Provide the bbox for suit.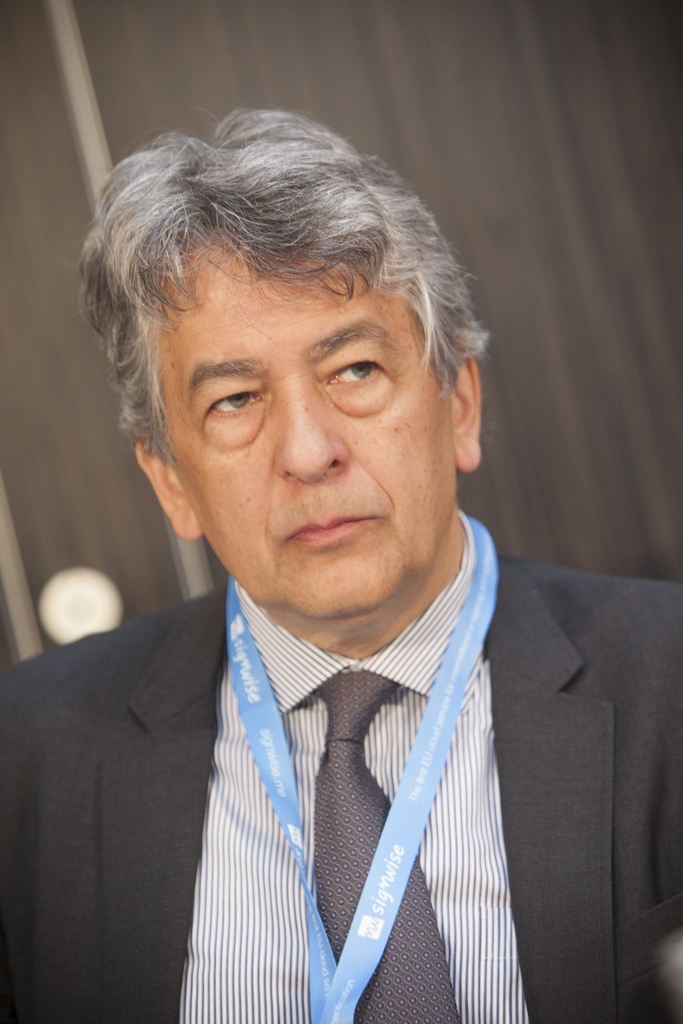
15,417,599,1023.
